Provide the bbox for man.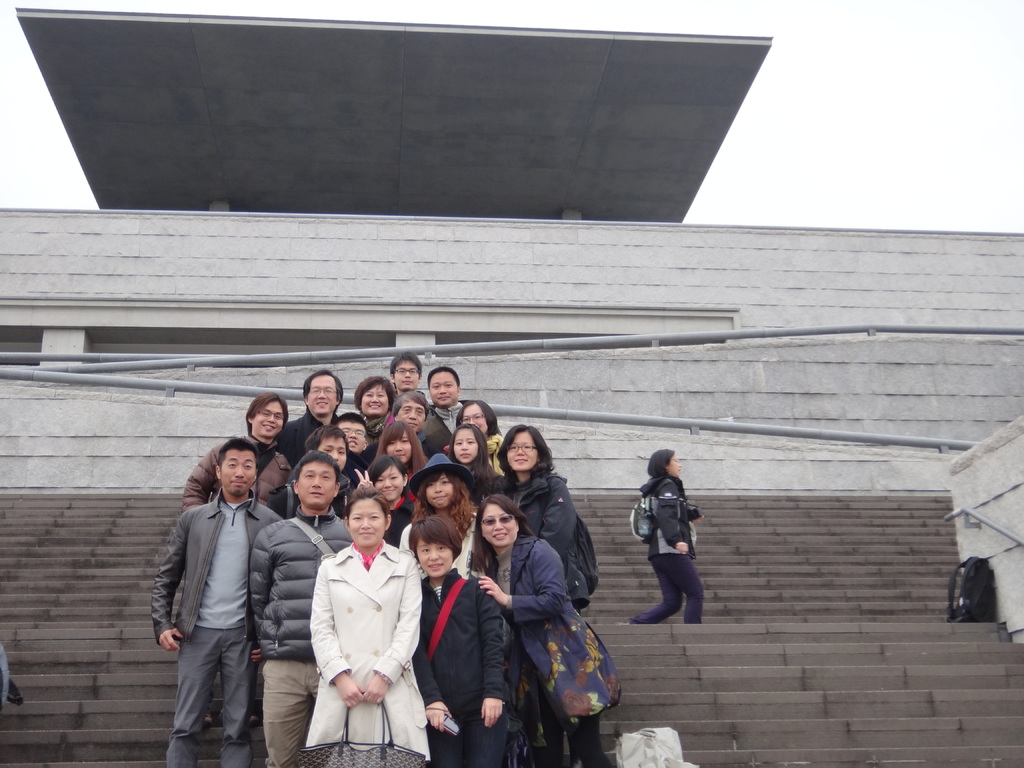
268 422 354 525.
